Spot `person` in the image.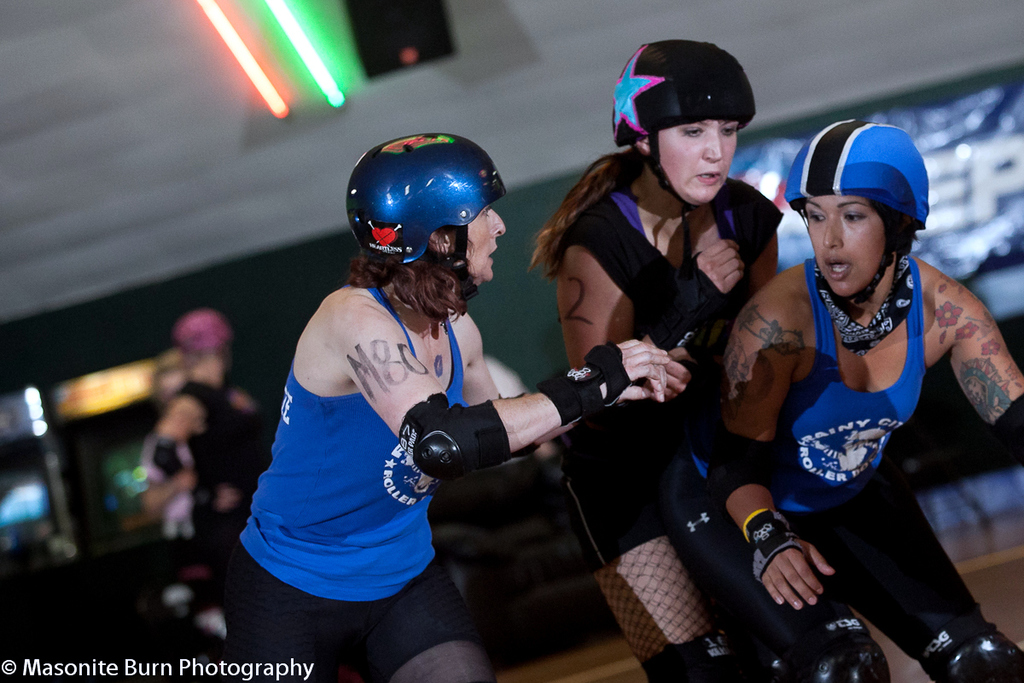
`person` found at (x1=558, y1=39, x2=780, y2=680).
